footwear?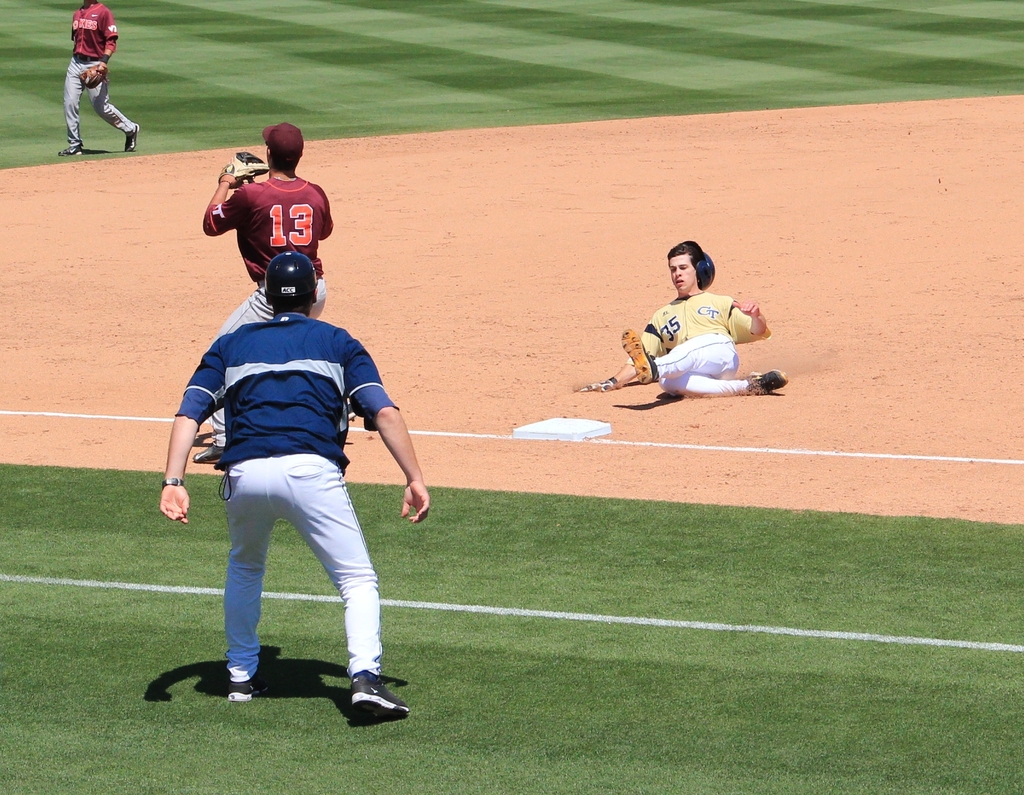
crop(349, 680, 416, 718)
